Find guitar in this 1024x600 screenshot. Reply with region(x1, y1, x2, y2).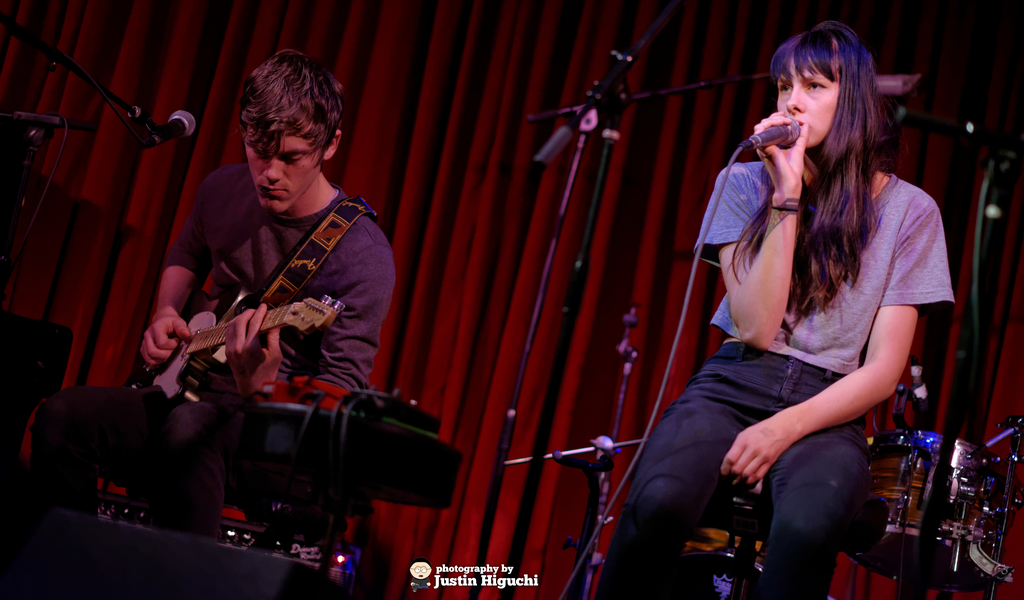
region(113, 270, 343, 410).
